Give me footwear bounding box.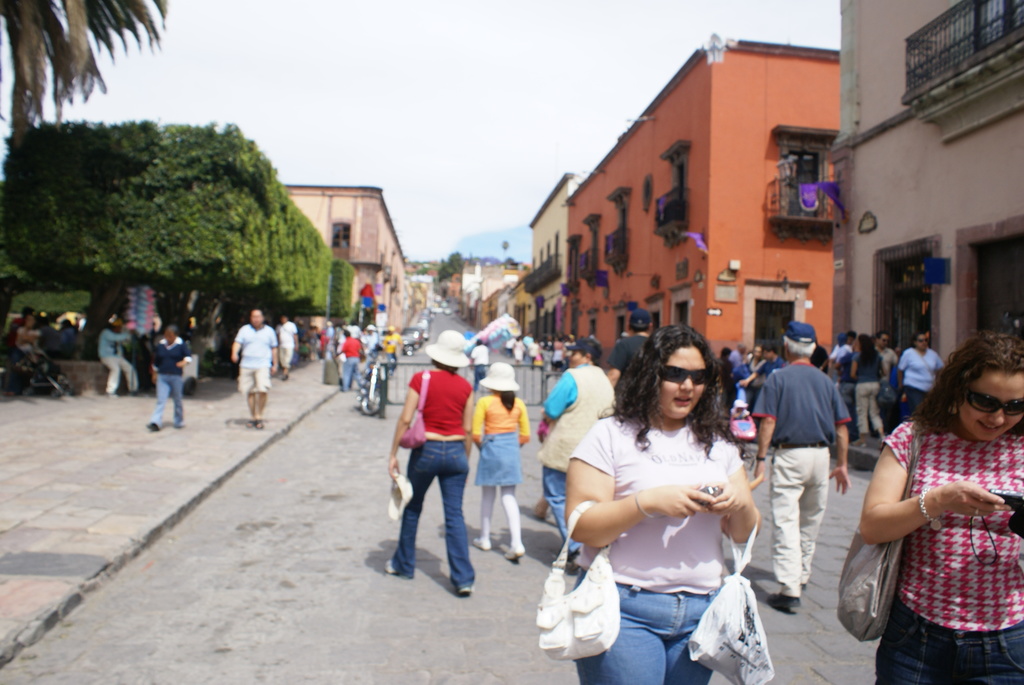
crop(129, 388, 142, 395).
